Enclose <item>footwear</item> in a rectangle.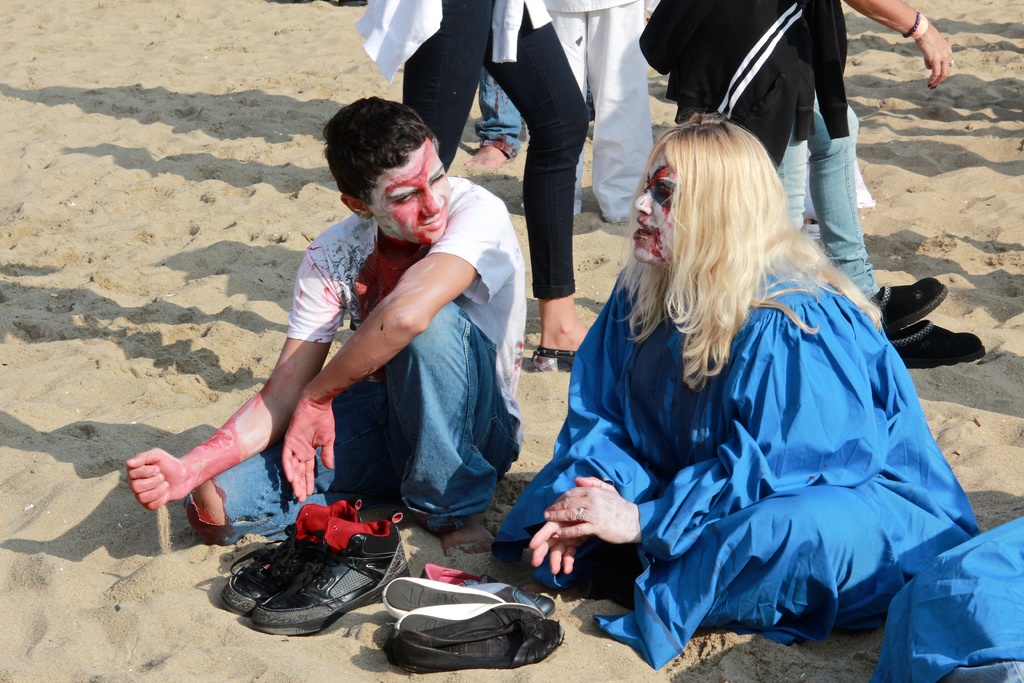
[left=864, top=274, right=947, bottom=331].
